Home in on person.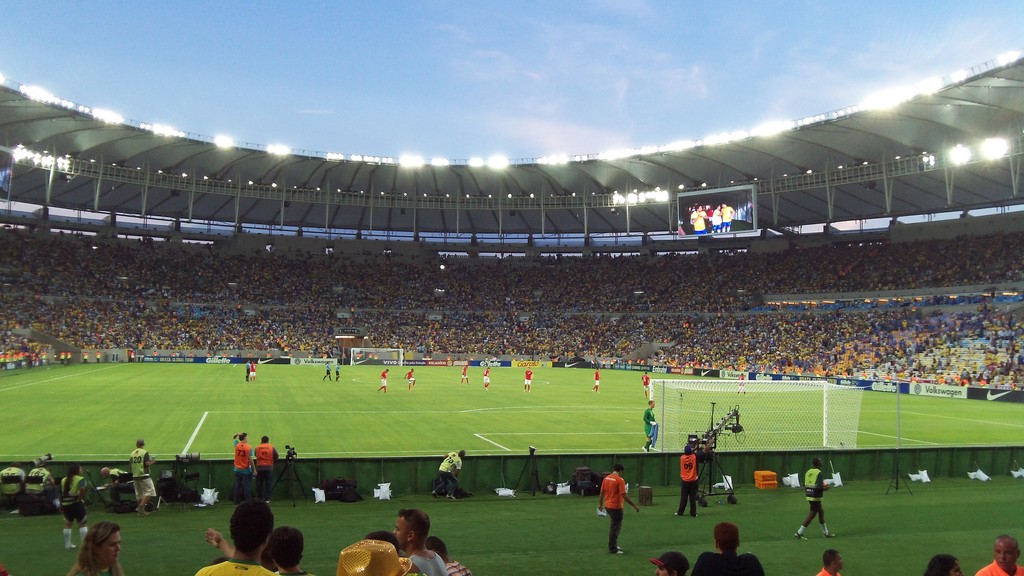
Homed in at <region>732, 371, 749, 399</region>.
